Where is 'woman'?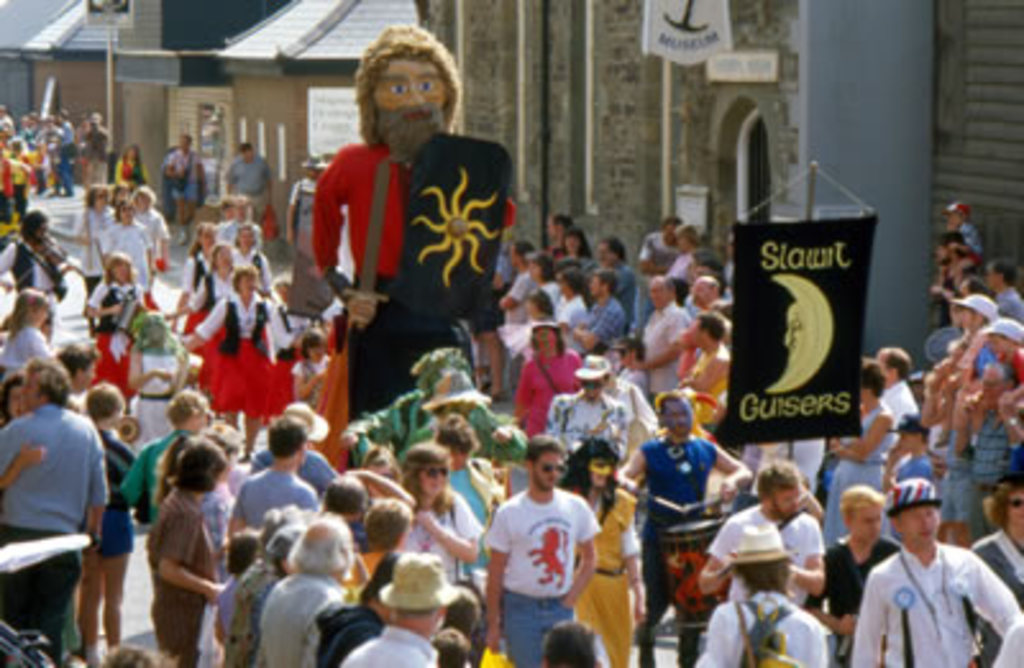
{"left": 558, "top": 440, "right": 645, "bottom": 665}.
